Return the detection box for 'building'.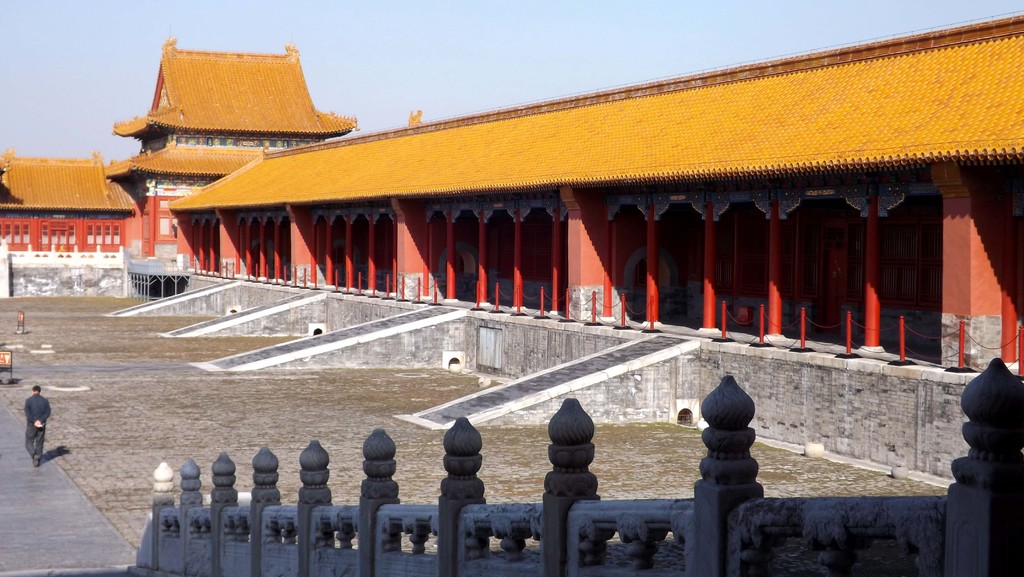
168,8,1023,372.
